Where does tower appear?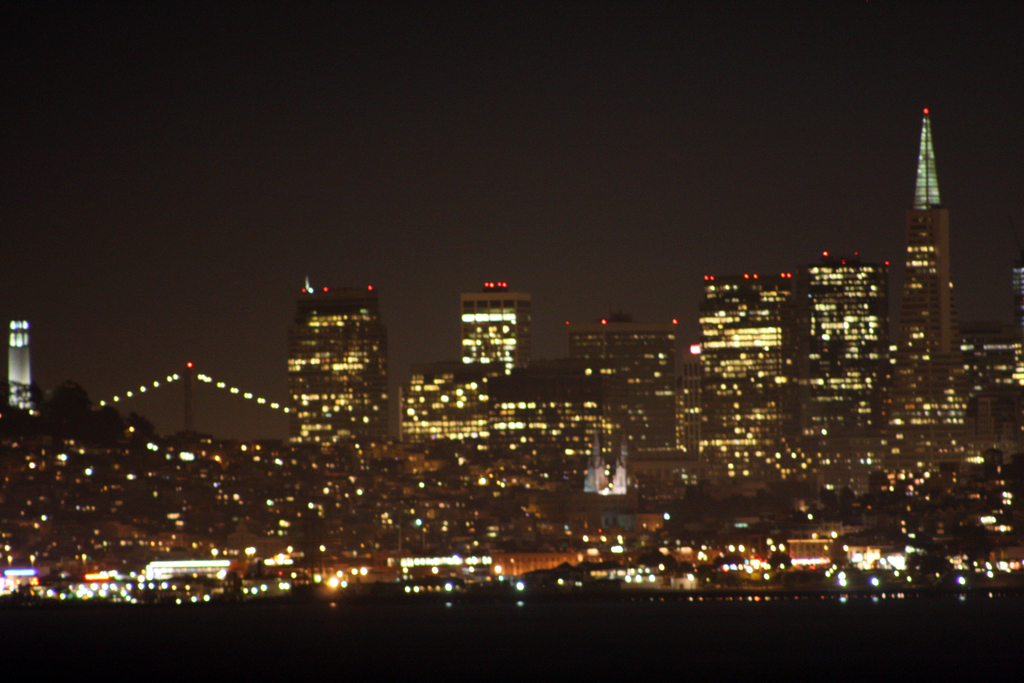
Appears at 463/281/536/381.
